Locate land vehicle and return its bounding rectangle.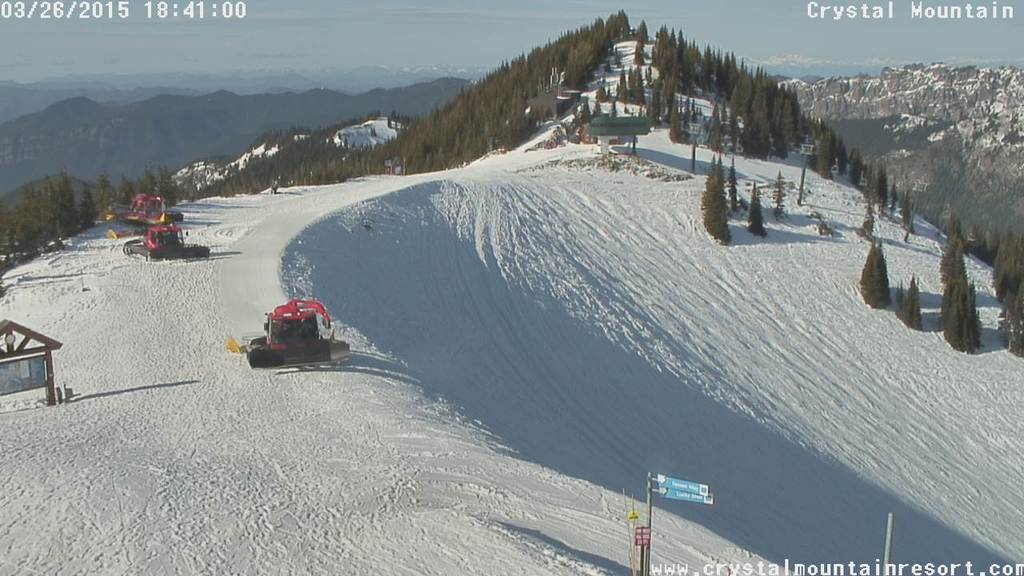
bbox=[246, 302, 351, 367].
